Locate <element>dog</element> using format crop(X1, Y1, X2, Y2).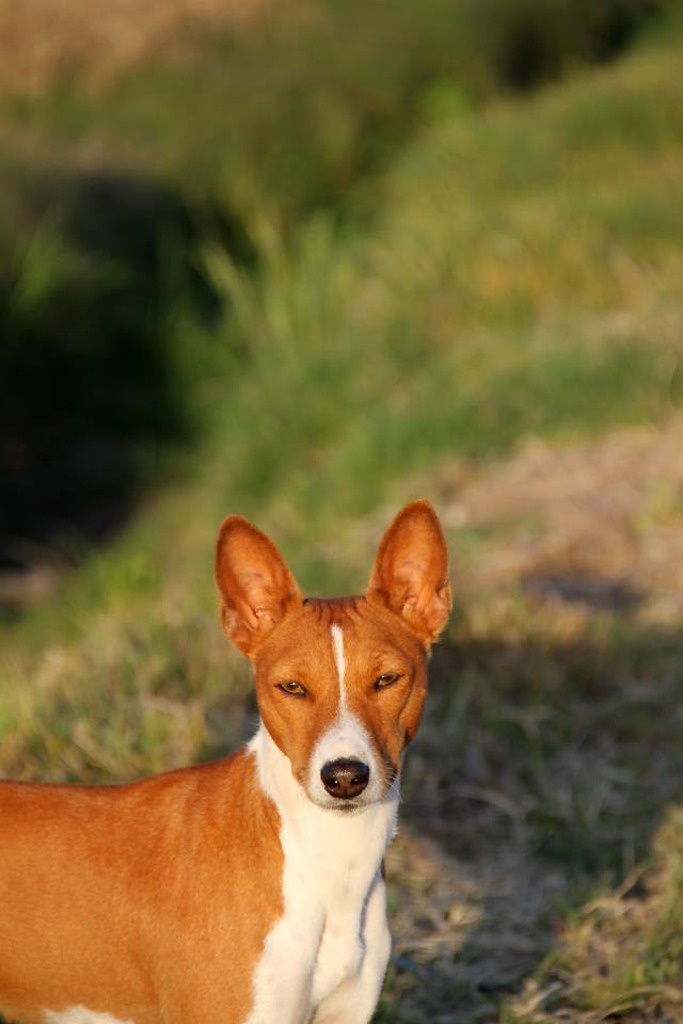
crop(0, 495, 452, 1023).
